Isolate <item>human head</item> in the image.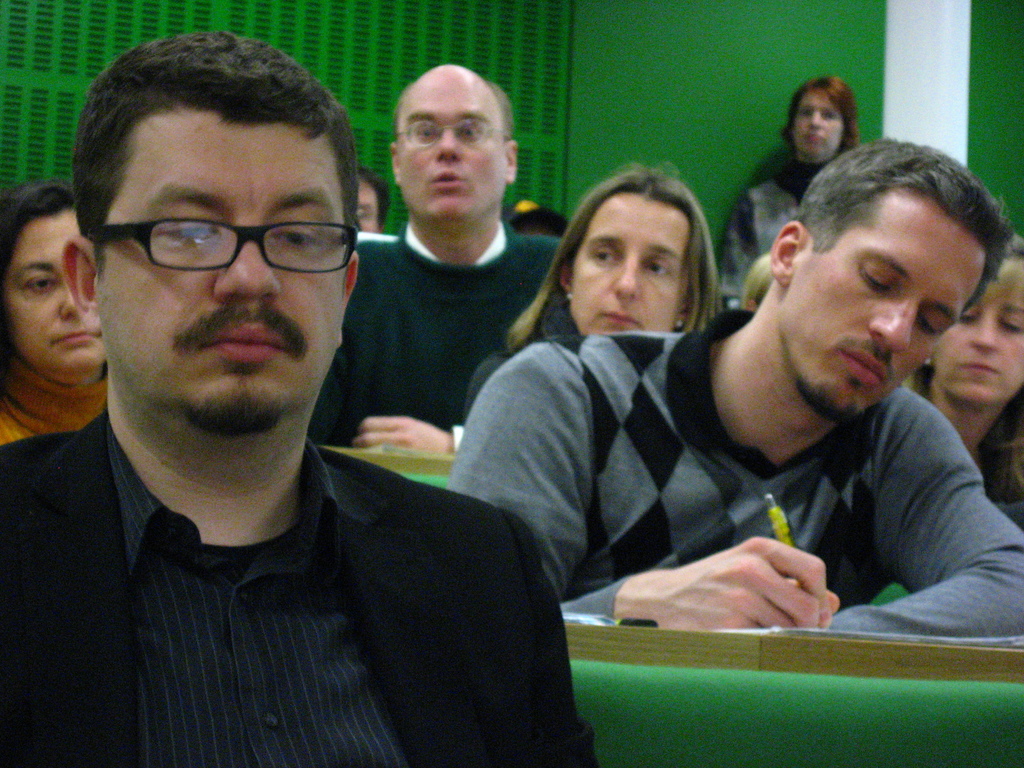
Isolated region: bbox(388, 61, 520, 234).
